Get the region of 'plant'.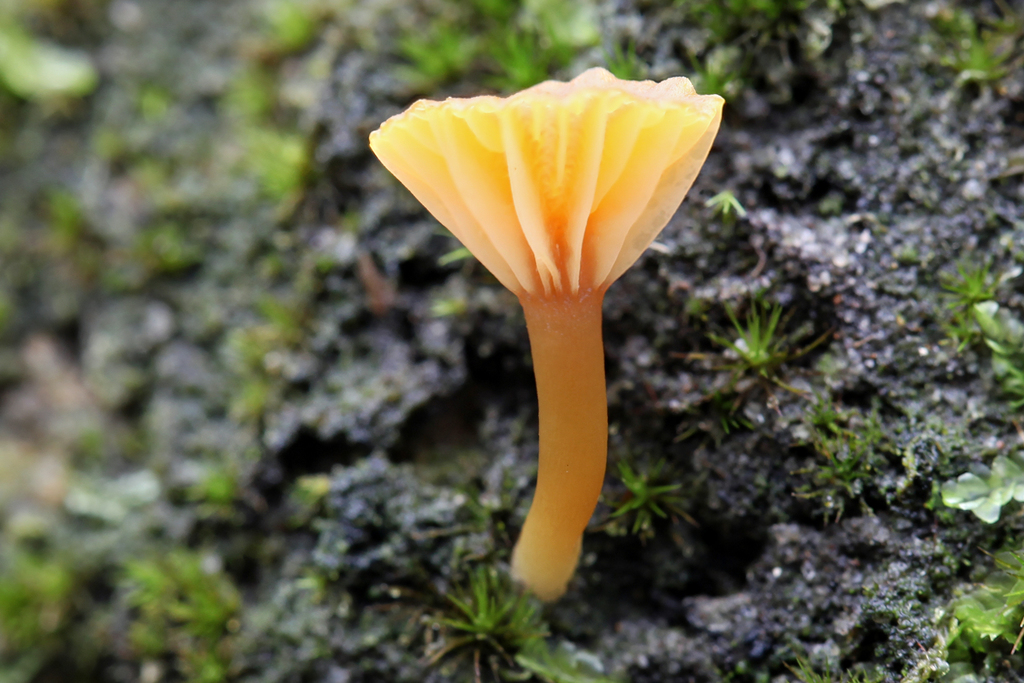
477,0,516,33.
